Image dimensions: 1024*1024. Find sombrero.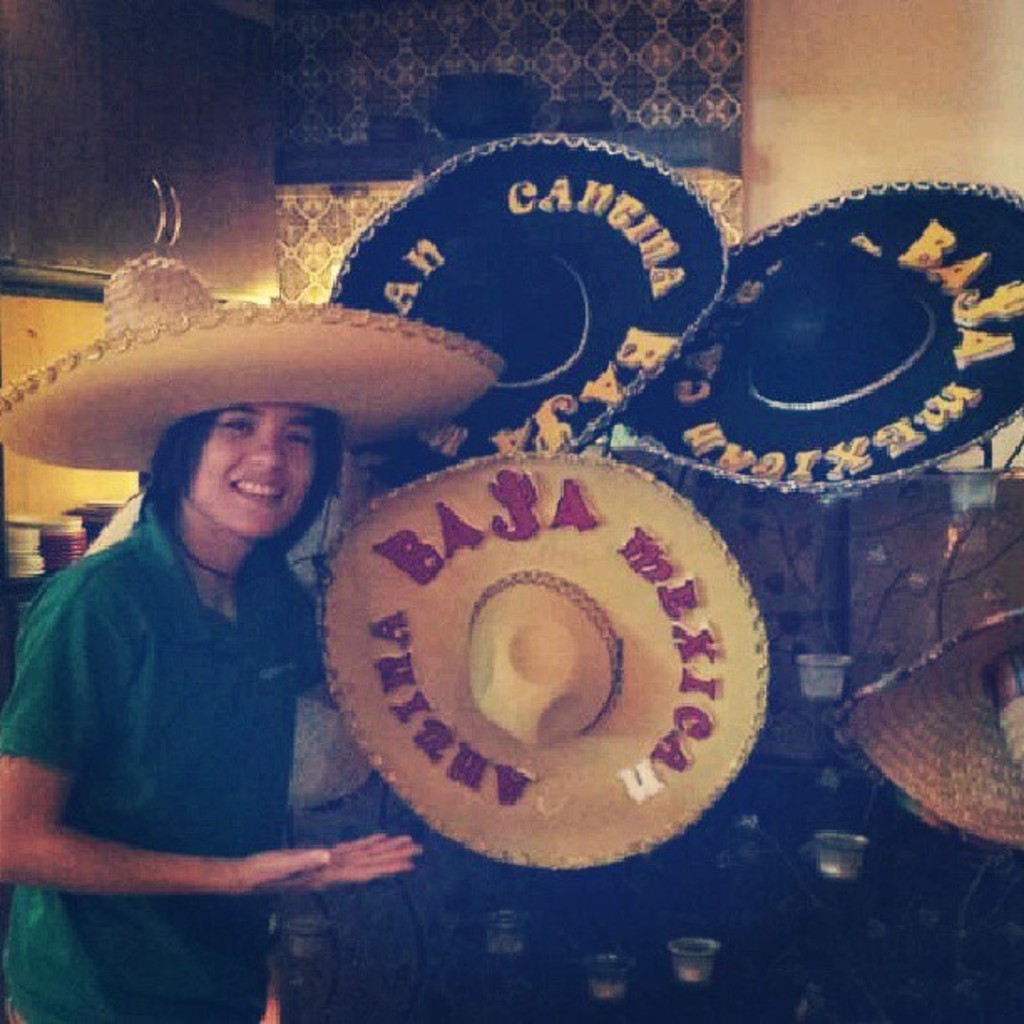
l=611, t=169, r=1022, b=500.
